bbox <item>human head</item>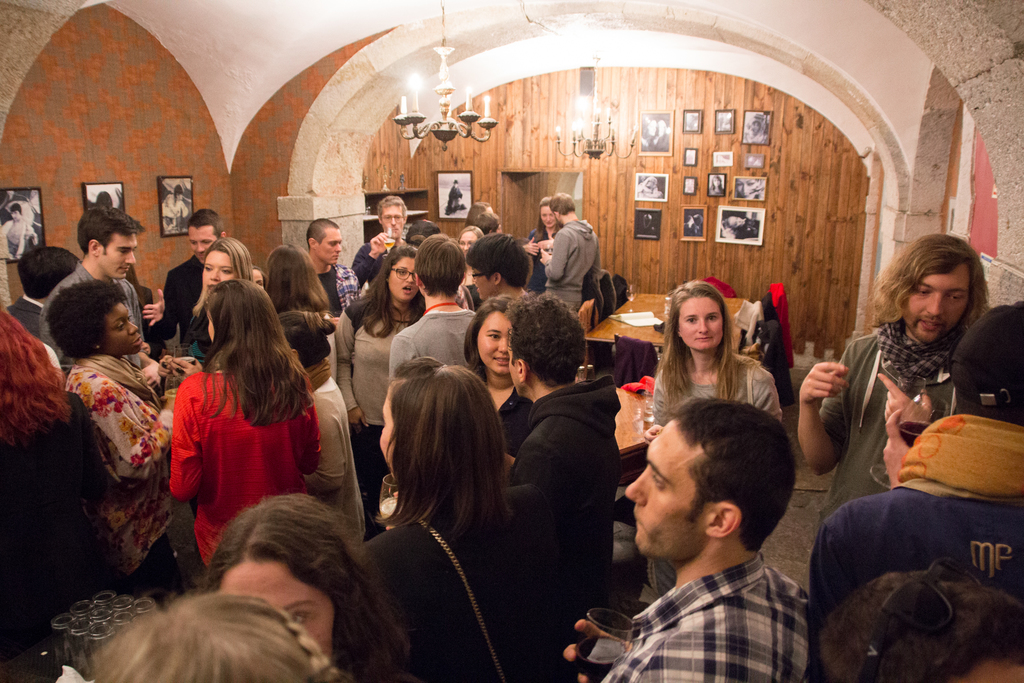
188,204,225,263
